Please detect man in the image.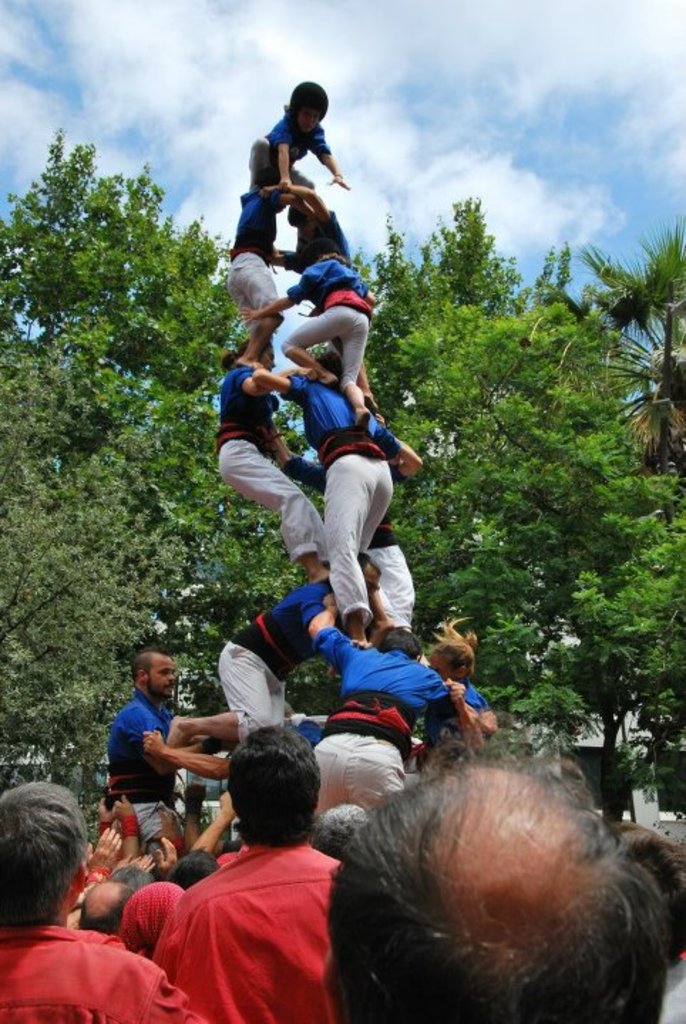
{"left": 102, "top": 646, "right": 229, "bottom": 859}.
